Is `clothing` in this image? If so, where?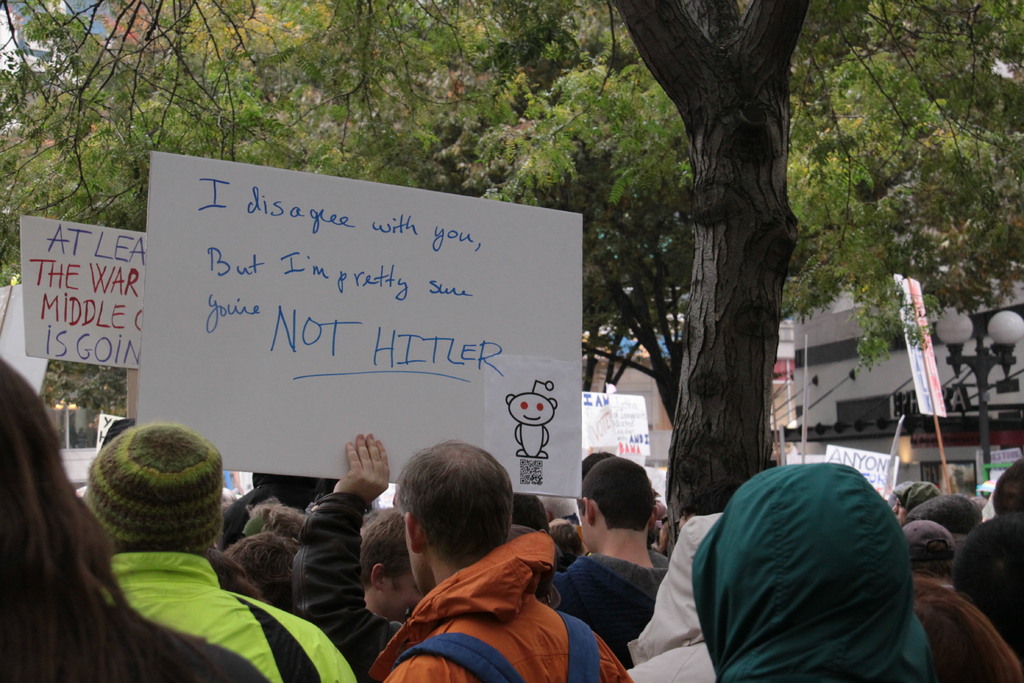
Yes, at pyautogui.locateOnScreen(287, 484, 416, 656).
